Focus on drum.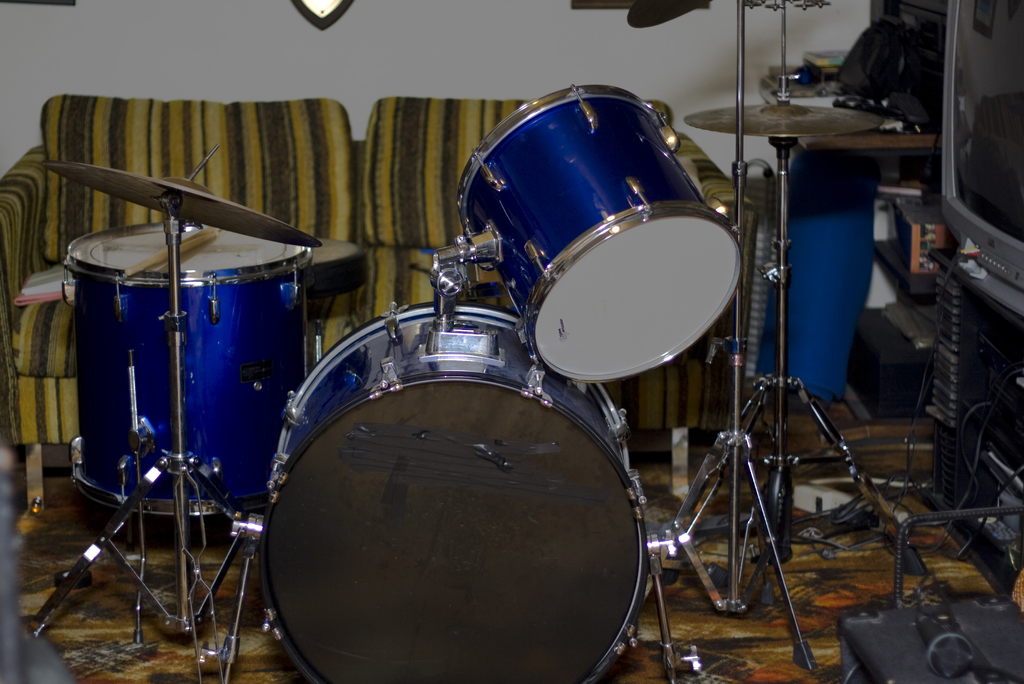
Focused at Rect(71, 221, 314, 514).
